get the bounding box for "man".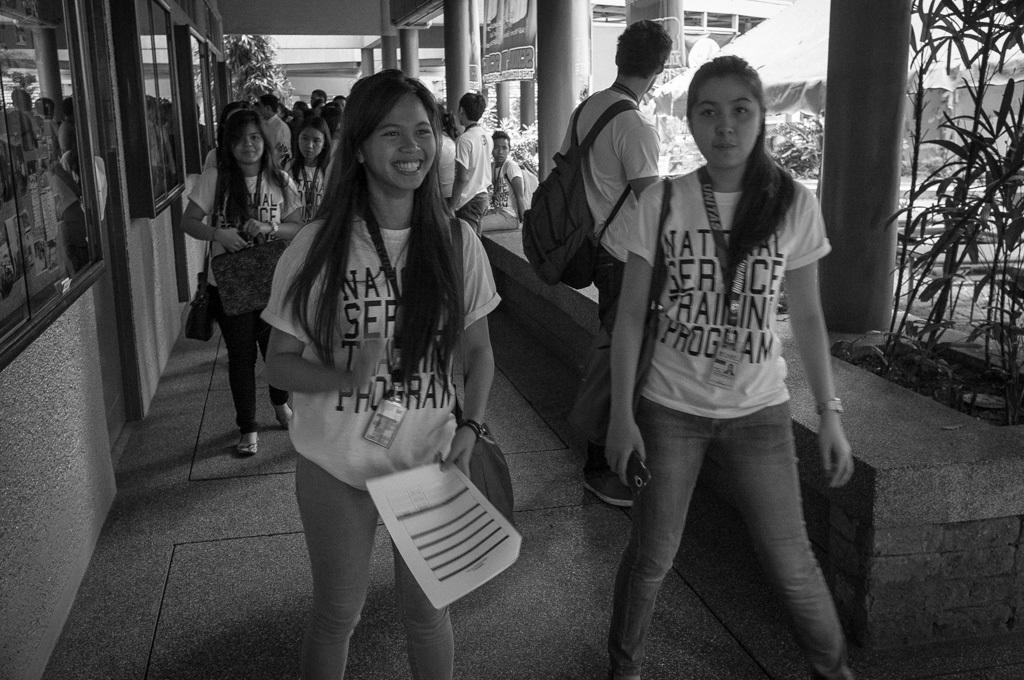
(left=535, top=29, right=694, bottom=433).
